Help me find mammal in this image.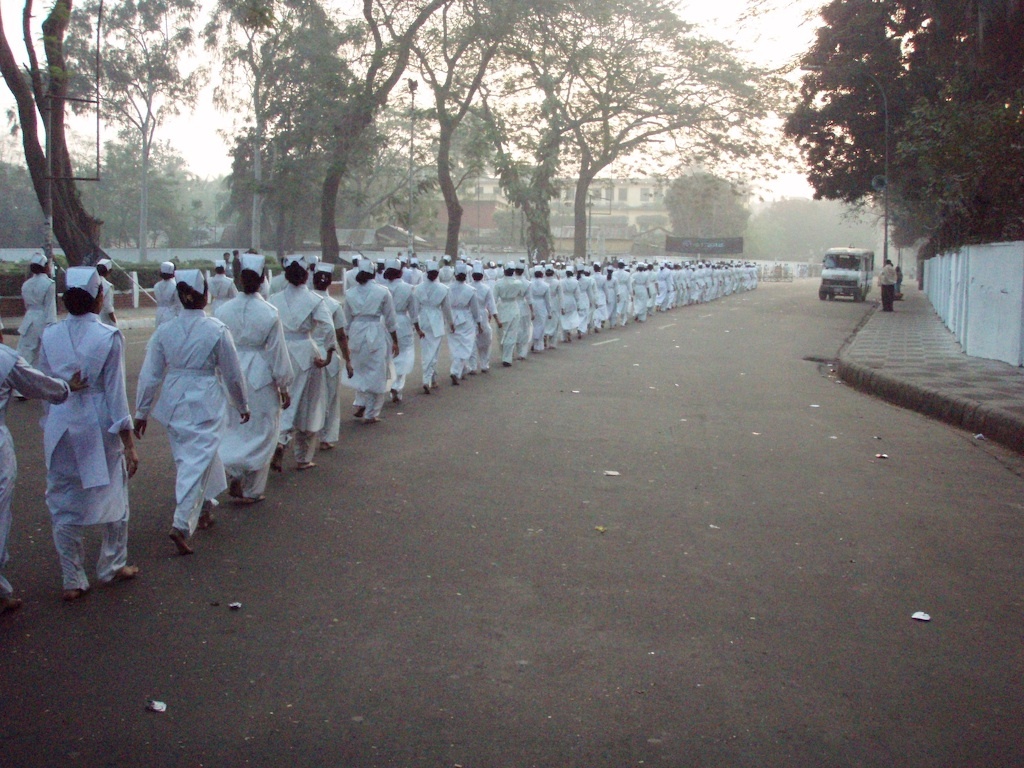
Found it: box=[36, 268, 141, 599].
